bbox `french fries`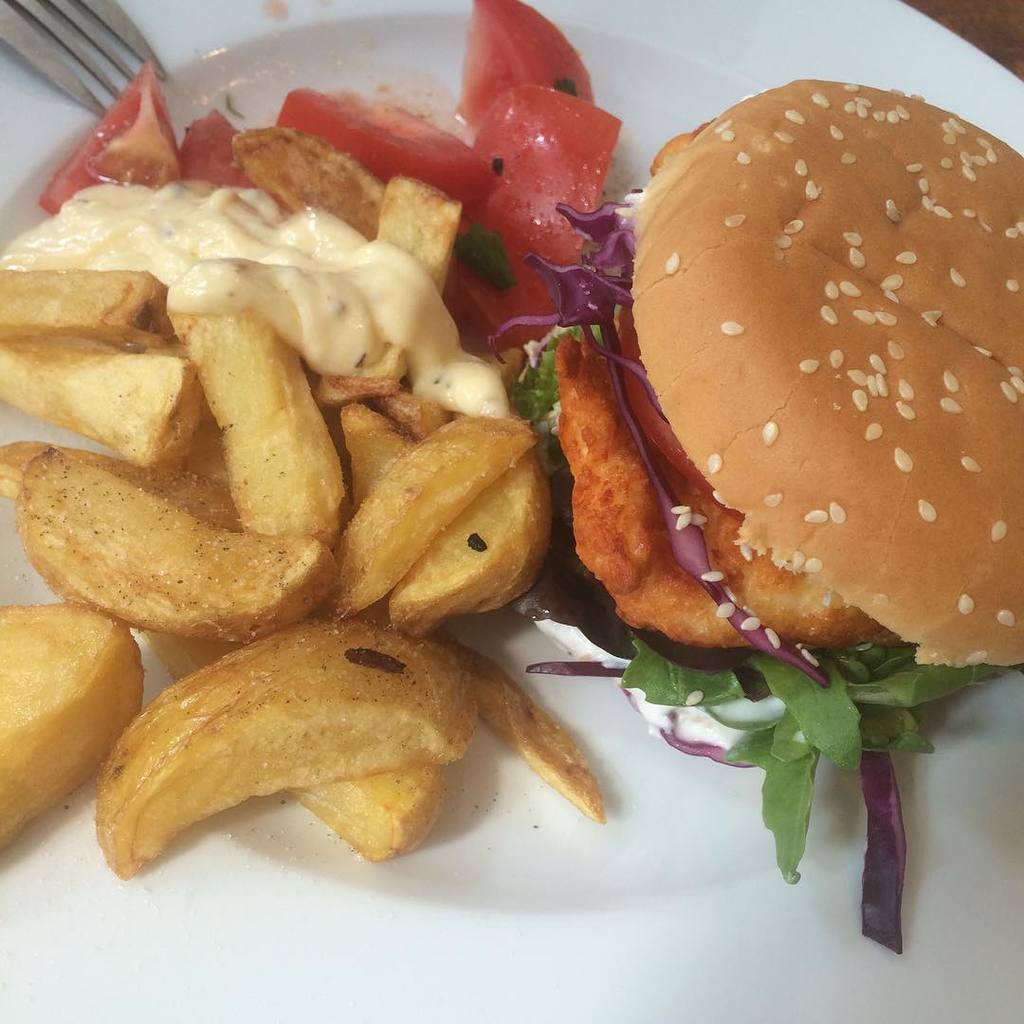
<bbox>0, 346, 210, 473</bbox>
